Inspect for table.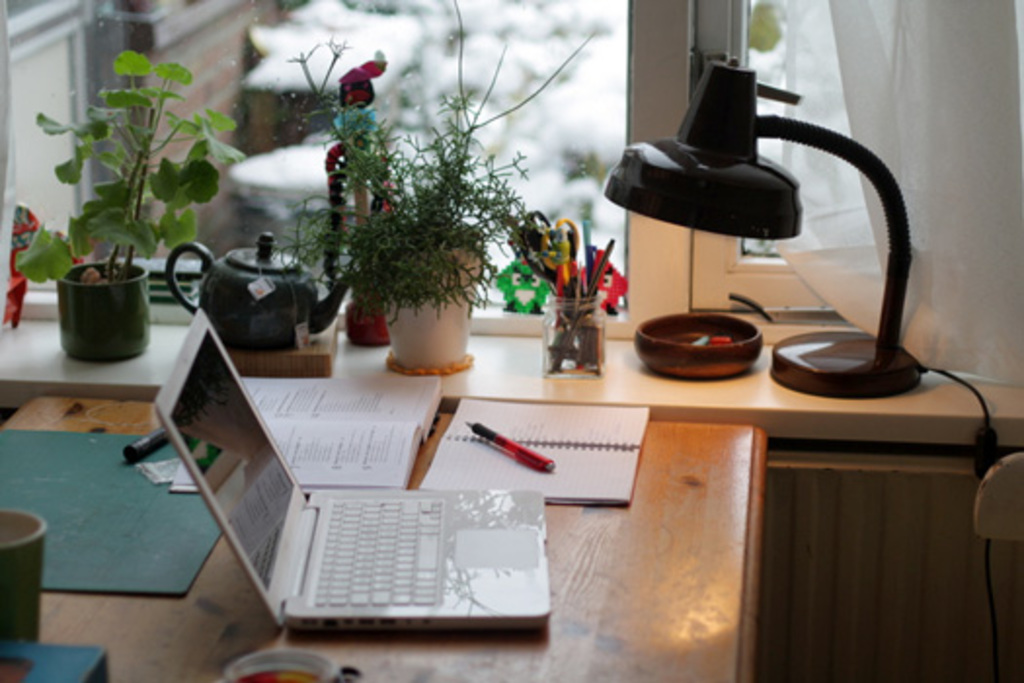
Inspection: x1=39, y1=265, x2=1020, y2=662.
